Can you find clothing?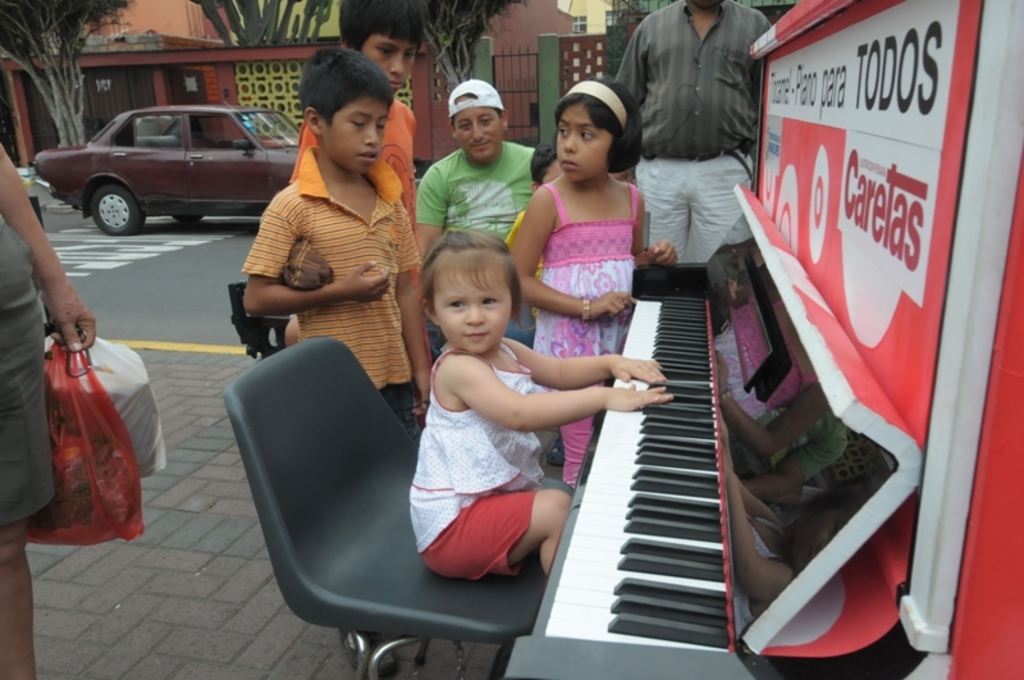
Yes, bounding box: Rect(293, 93, 424, 219).
